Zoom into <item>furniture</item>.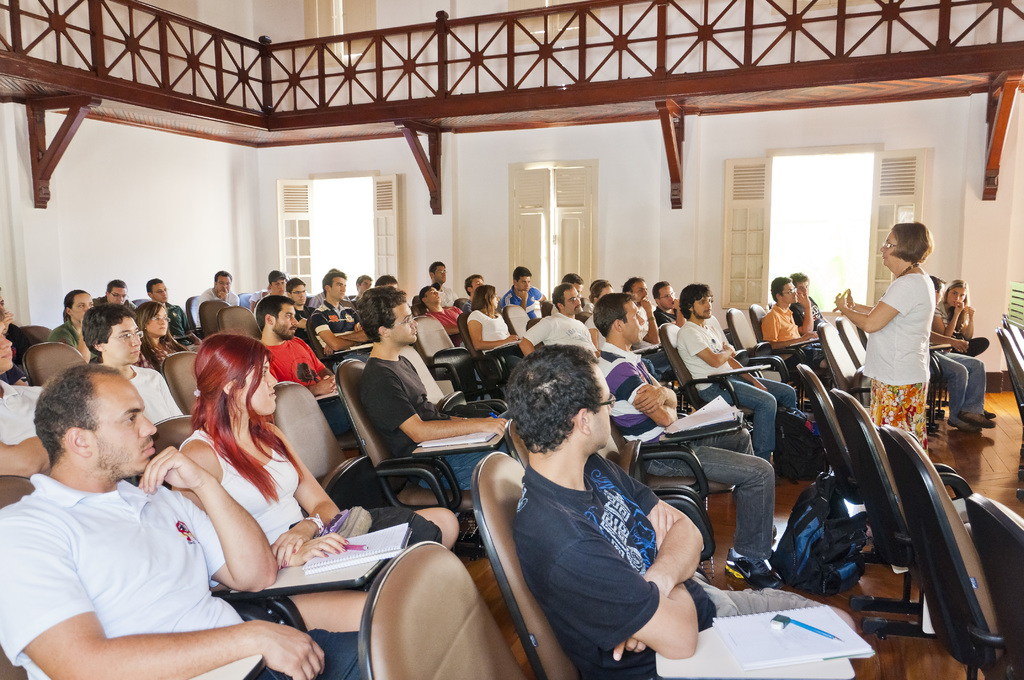
Zoom target: bbox(356, 529, 540, 679).
